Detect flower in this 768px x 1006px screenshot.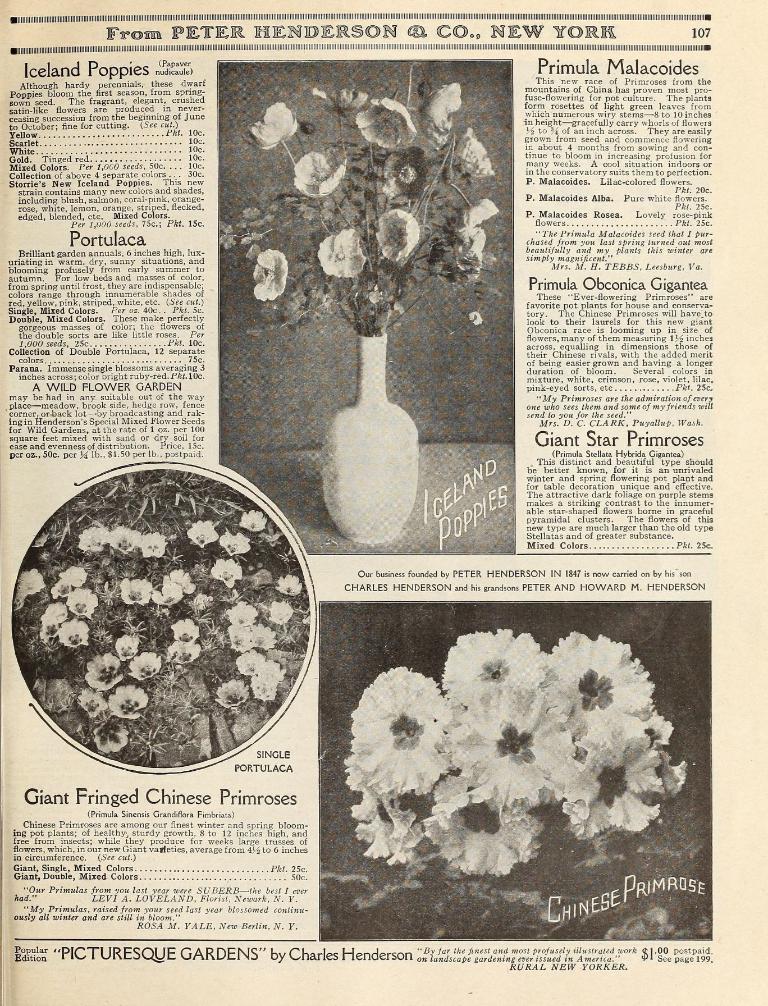
Detection: [x1=353, y1=96, x2=416, y2=149].
